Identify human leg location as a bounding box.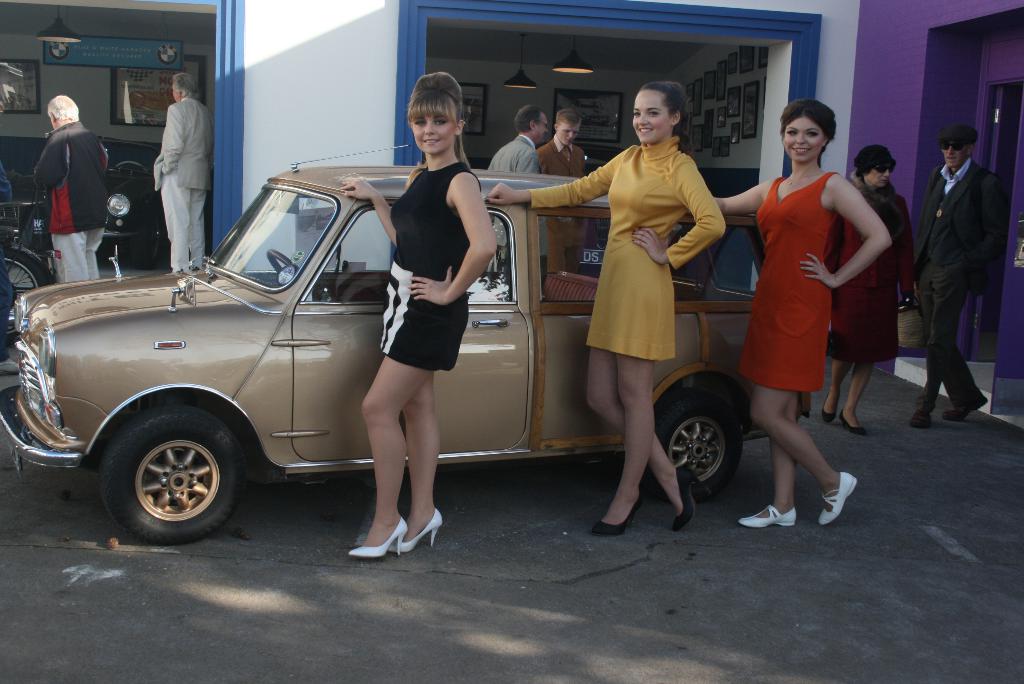
l=820, t=357, r=836, b=422.
